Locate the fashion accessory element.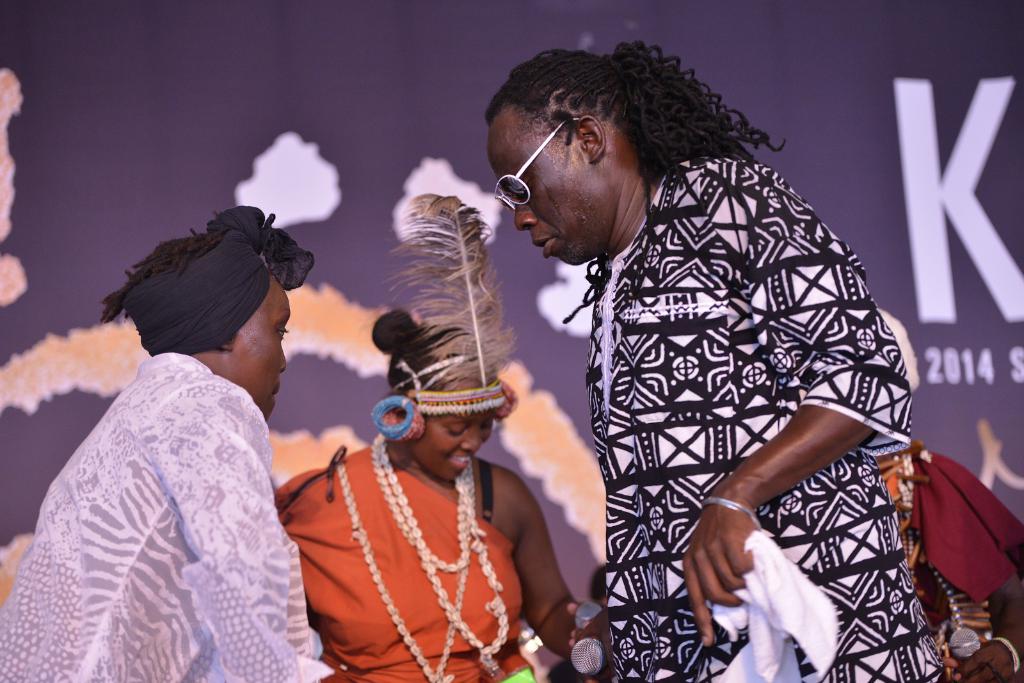
Element bbox: pyautogui.locateOnScreen(374, 433, 473, 575).
